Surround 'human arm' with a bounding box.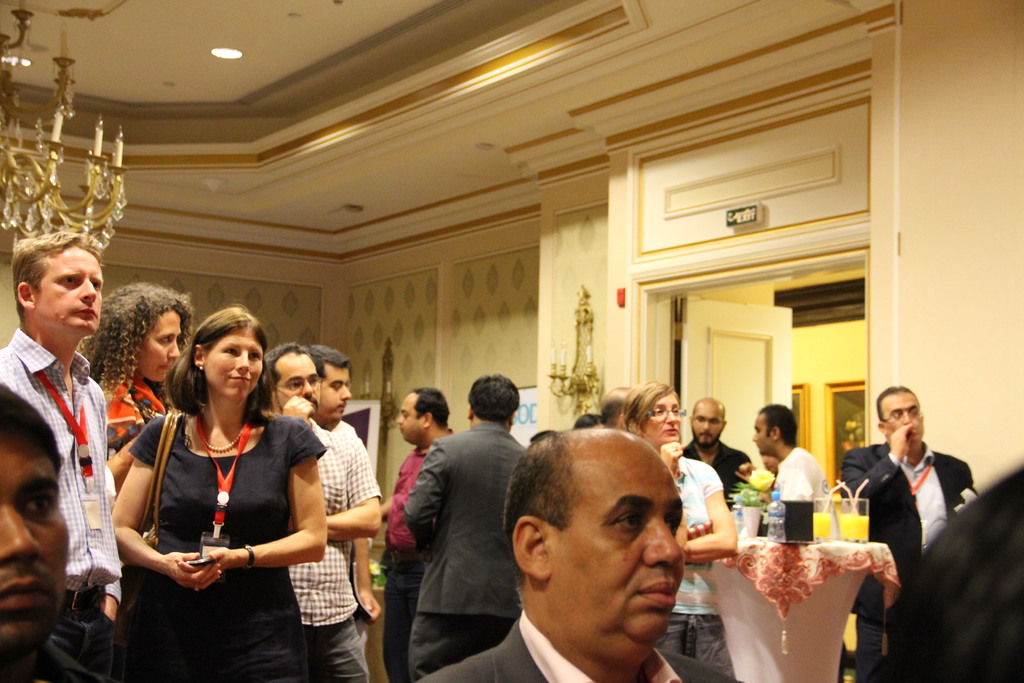
840,424,911,493.
